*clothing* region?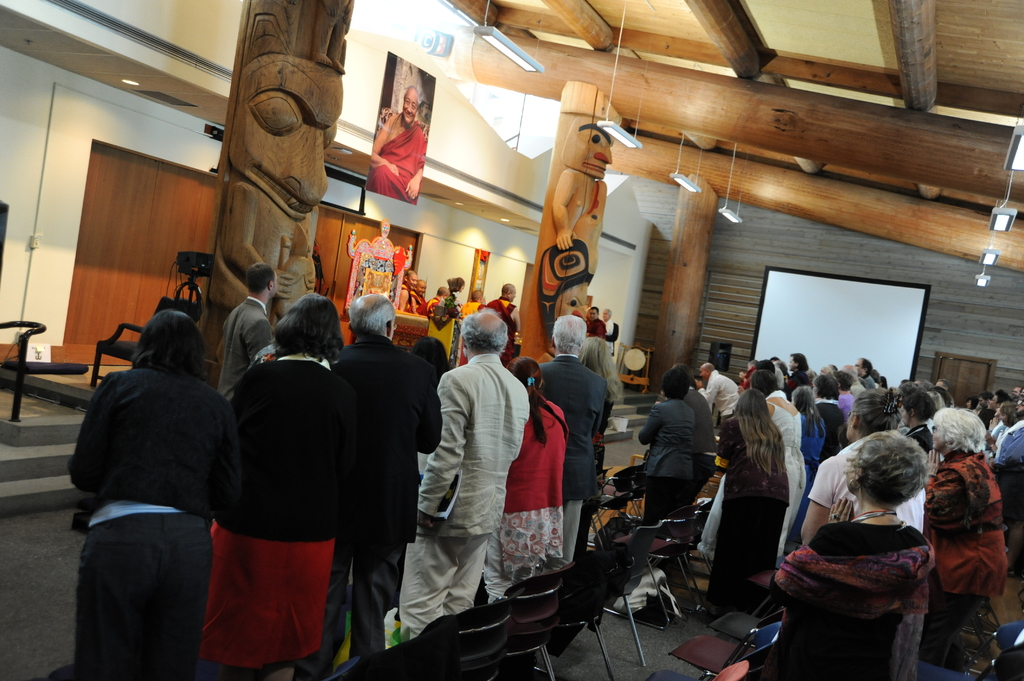
[x1=492, y1=399, x2=570, y2=576]
